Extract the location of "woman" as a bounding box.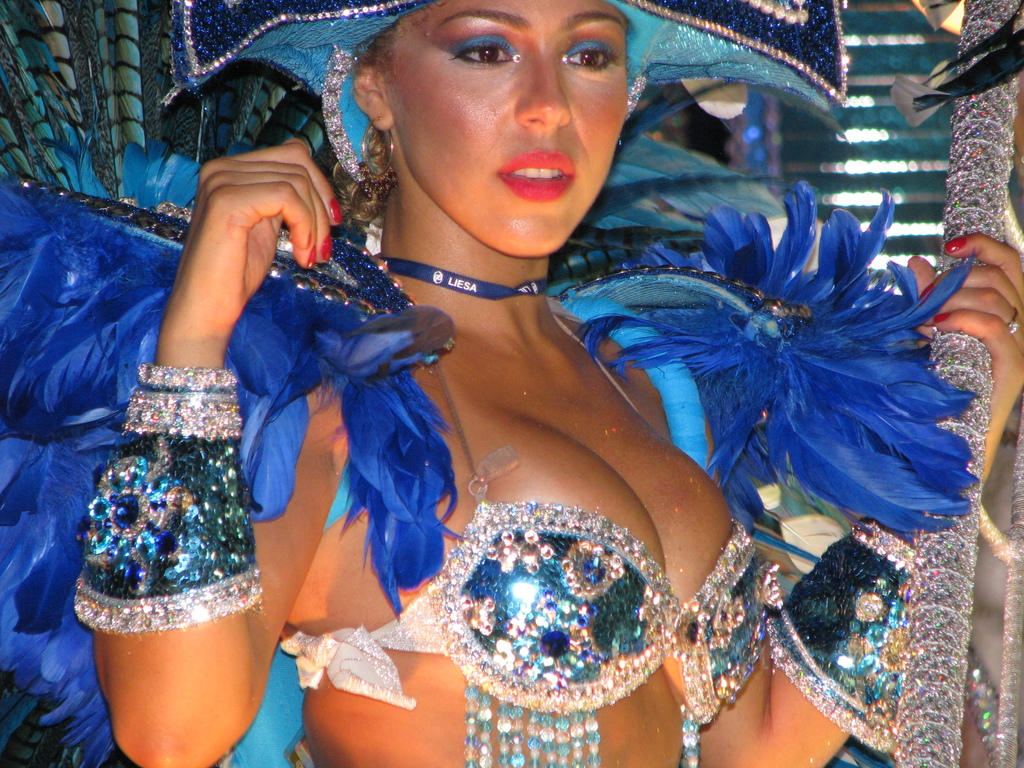
crop(0, 0, 1023, 767).
